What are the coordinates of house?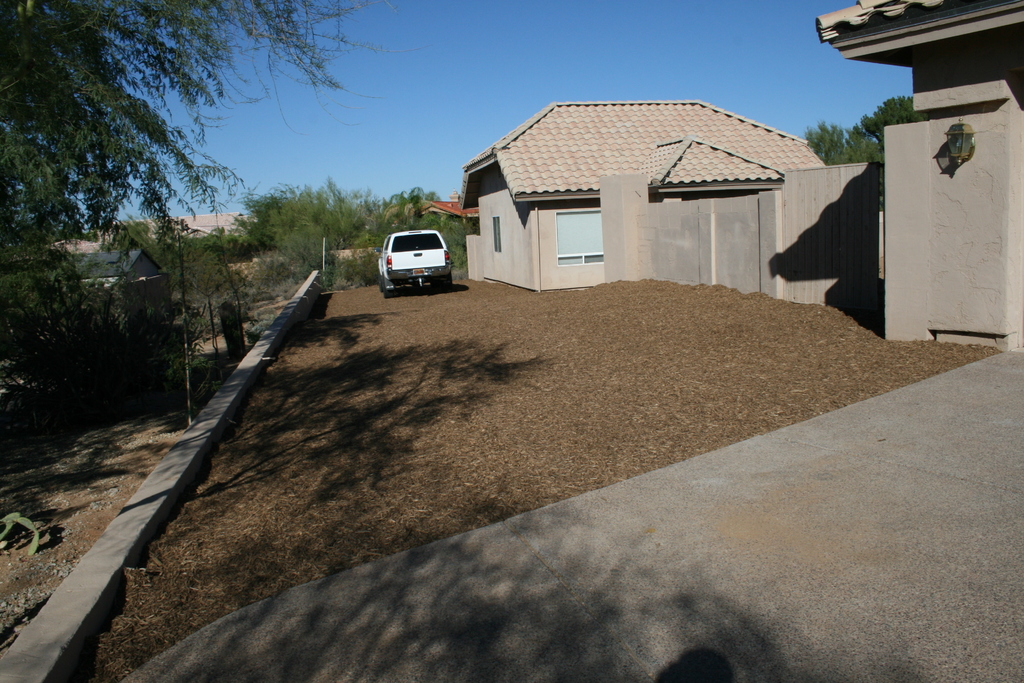
54, 217, 165, 338.
